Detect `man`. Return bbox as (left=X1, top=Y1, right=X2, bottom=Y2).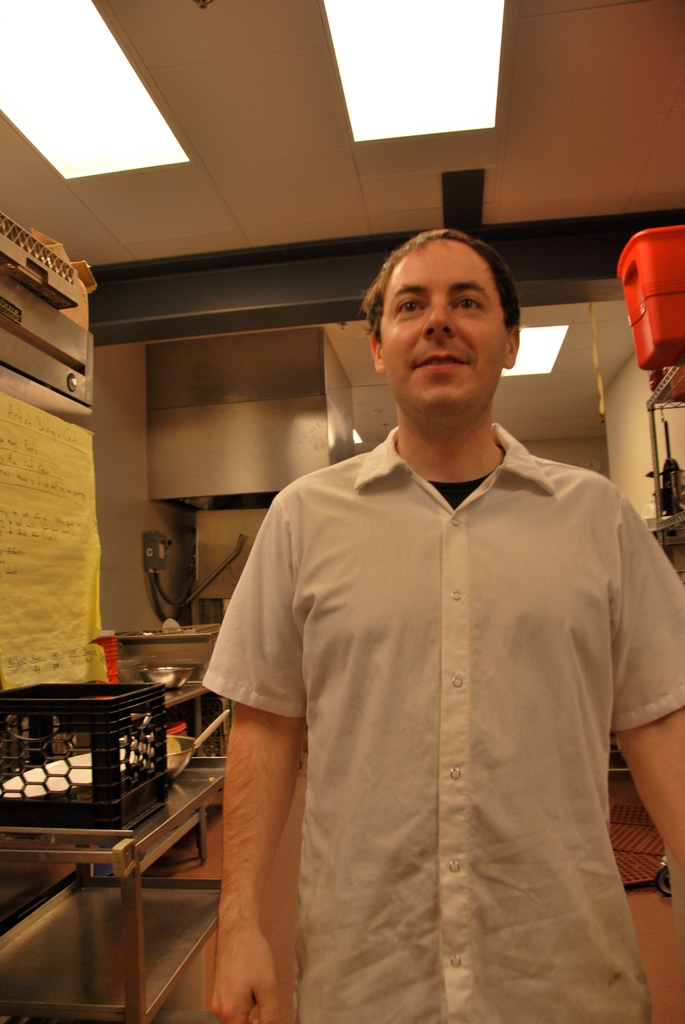
(left=201, top=204, right=657, bottom=1021).
